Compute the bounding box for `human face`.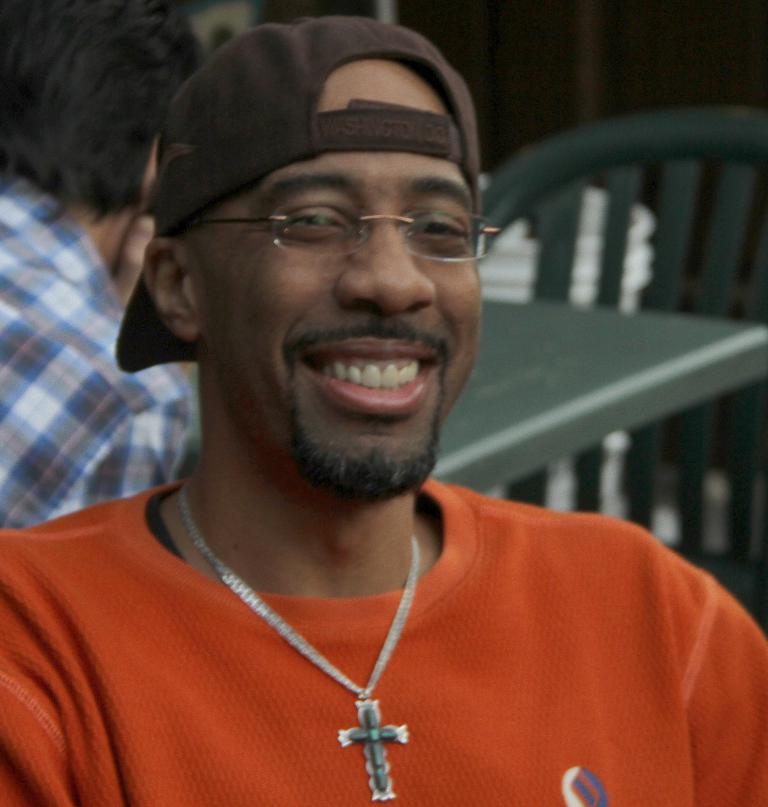
(197, 57, 481, 486).
